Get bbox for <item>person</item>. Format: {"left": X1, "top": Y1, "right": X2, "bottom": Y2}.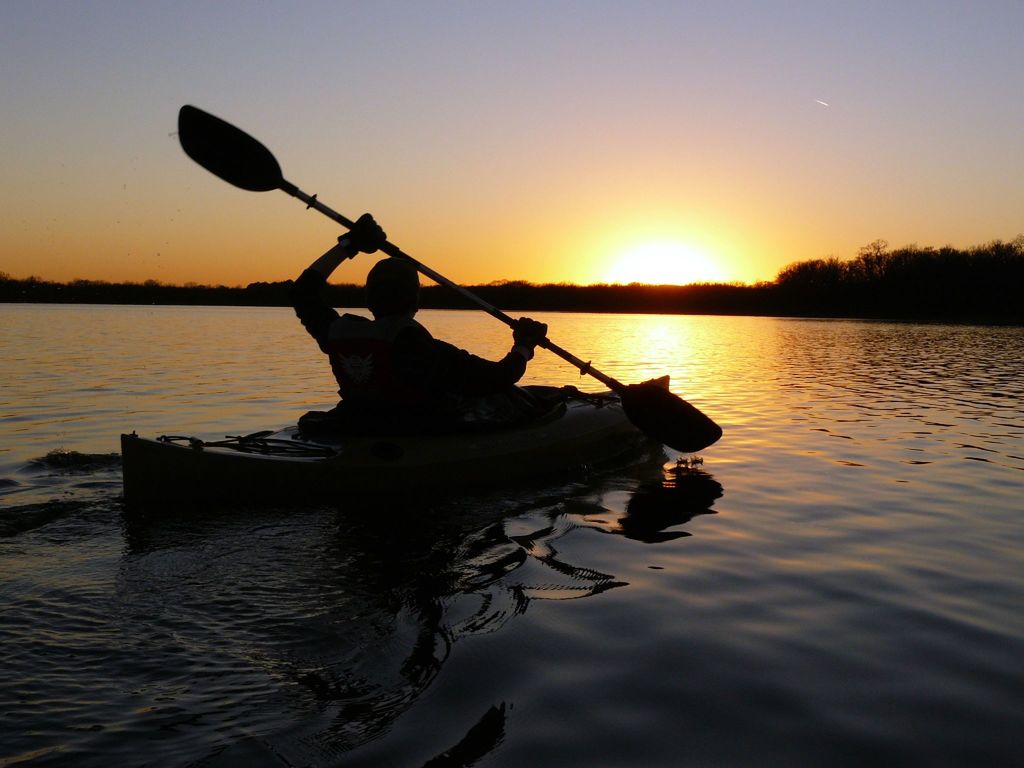
{"left": 280, "top": 212, "right": 545, "bottom": 445}.
